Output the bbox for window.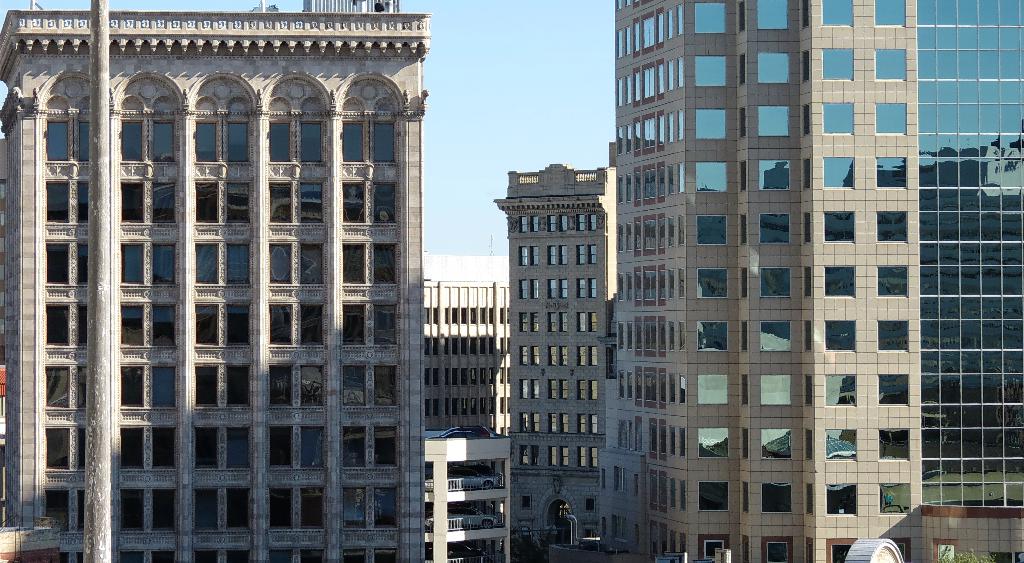
bbox=[821, 0, 854, 28].
